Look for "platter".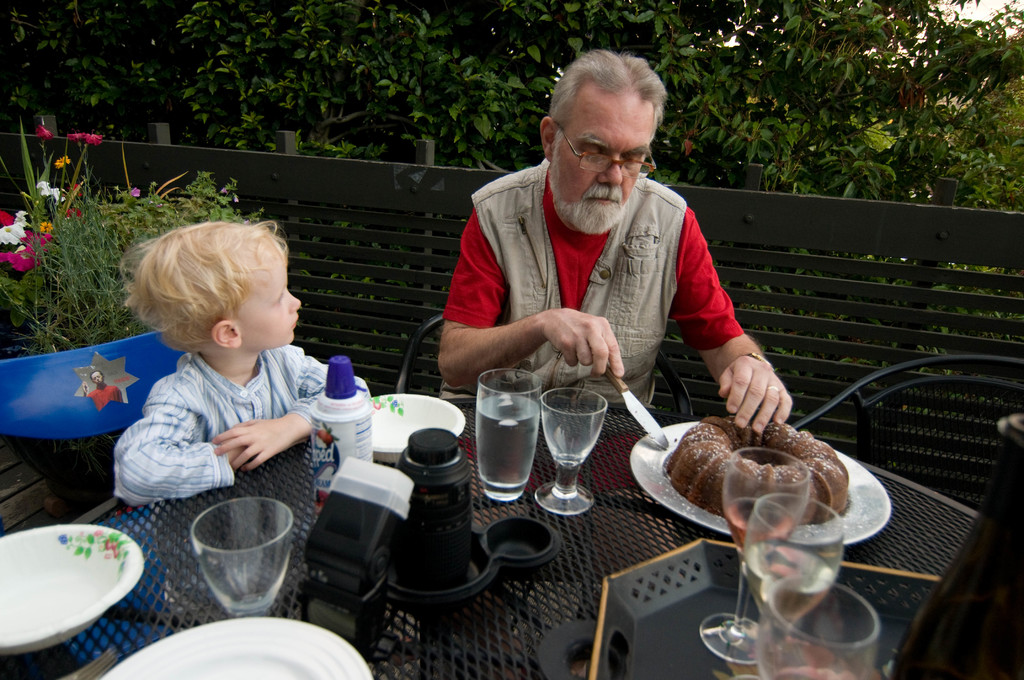
Found: (left=632, top=422, right=888, bottom=546).
